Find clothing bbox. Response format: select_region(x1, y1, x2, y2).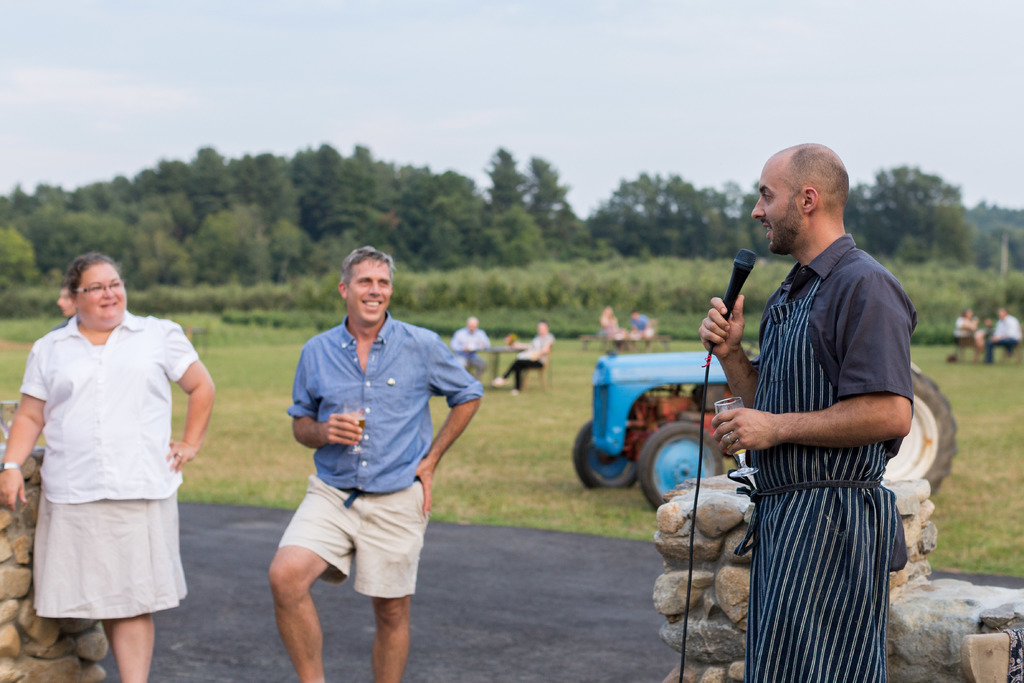
select_region(452, 331, 486, 358).
